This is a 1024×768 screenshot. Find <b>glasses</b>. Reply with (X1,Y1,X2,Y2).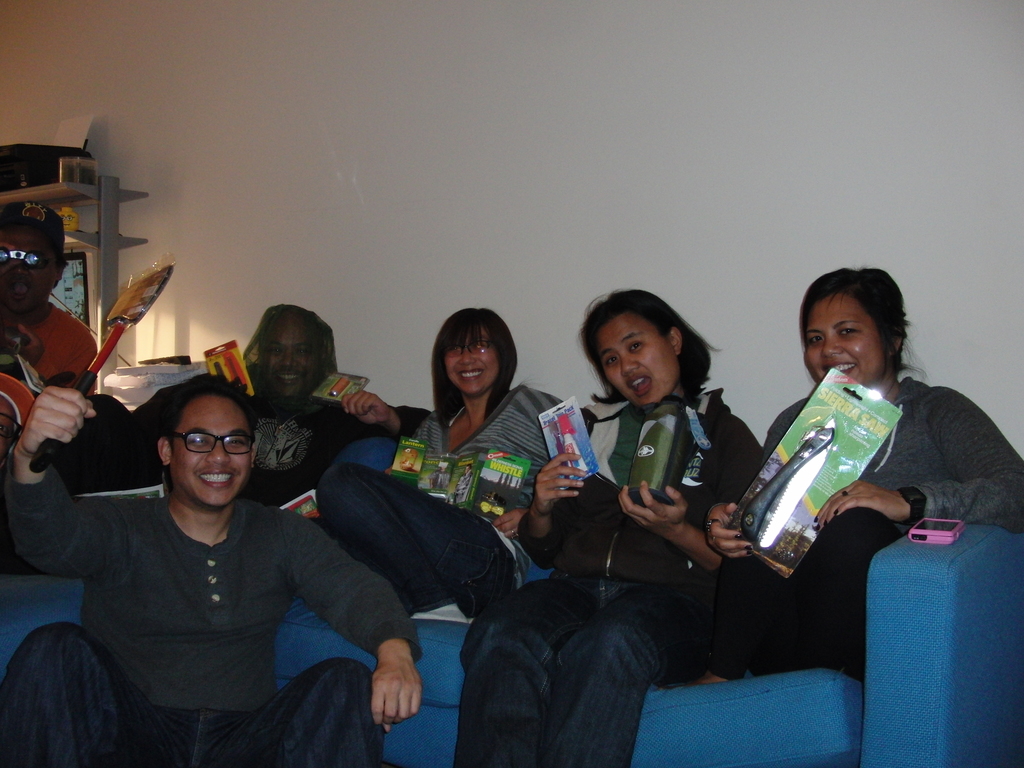
(168,429,258,460).
